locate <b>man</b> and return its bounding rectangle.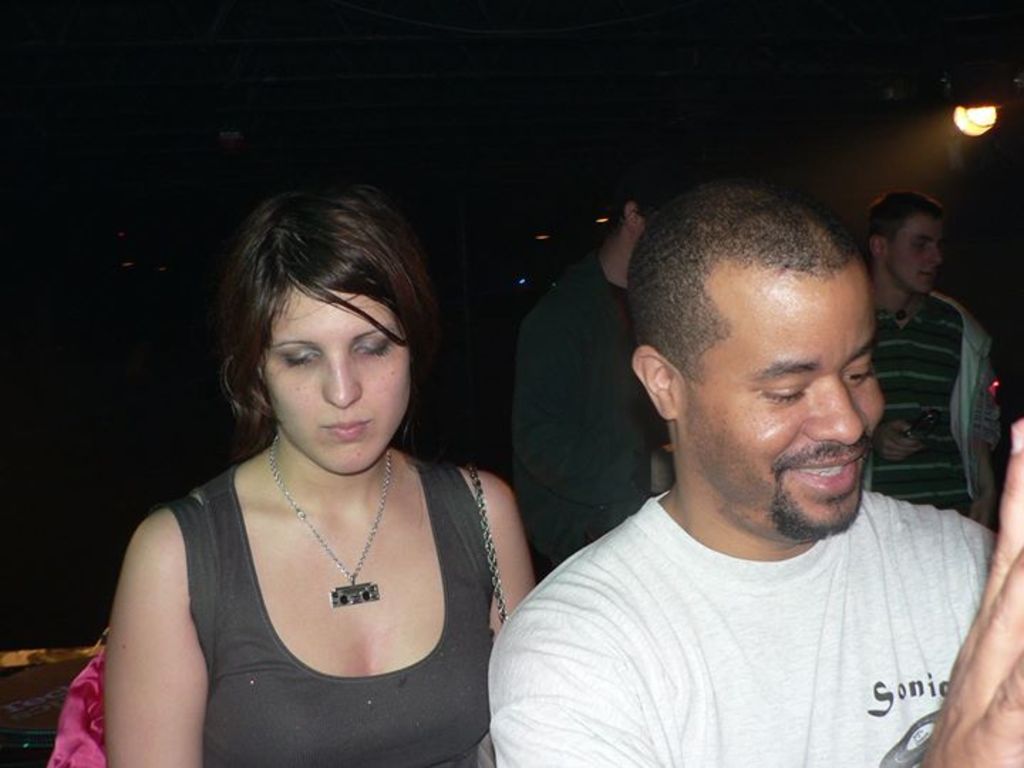
[left=384, top=105, right=998, bottom=757].
